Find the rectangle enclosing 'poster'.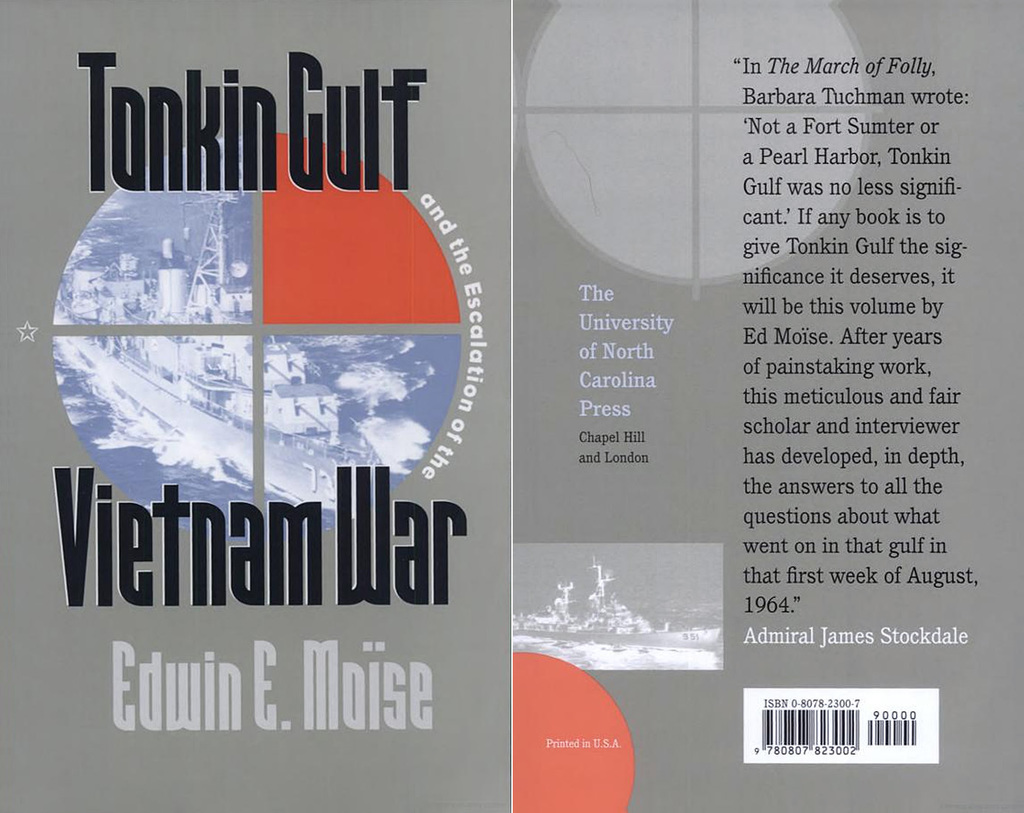
x1=0 y1=0 x2=1021 y2=812.
